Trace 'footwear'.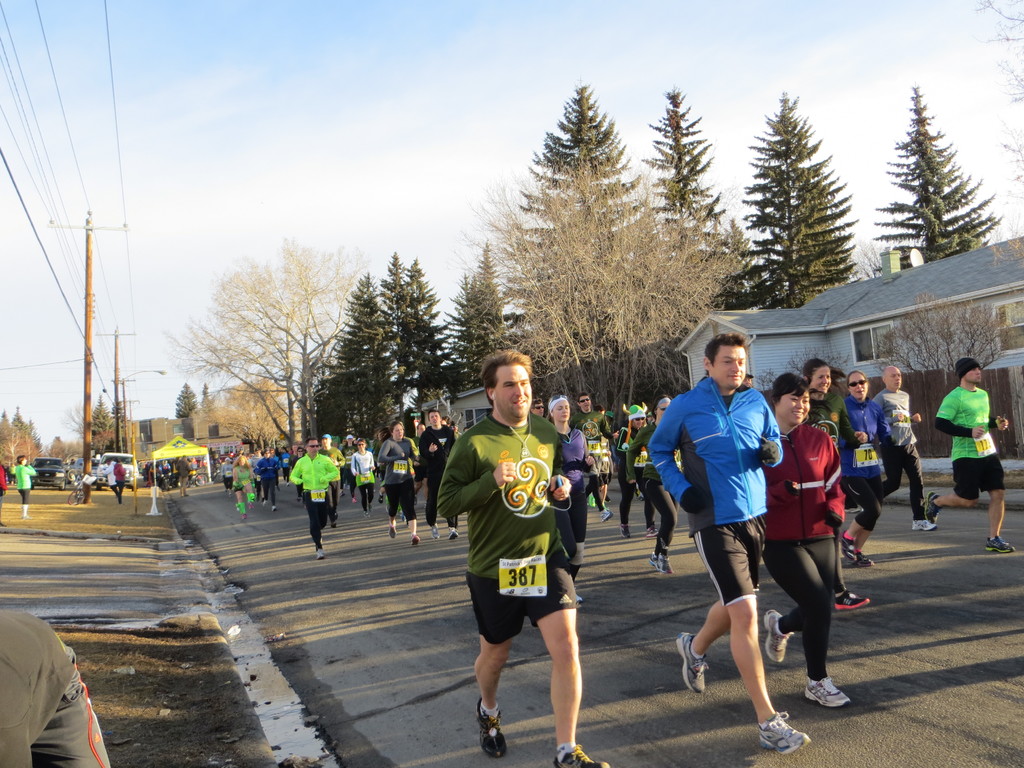
Traced to select_region(620, 526, 632, 540).
